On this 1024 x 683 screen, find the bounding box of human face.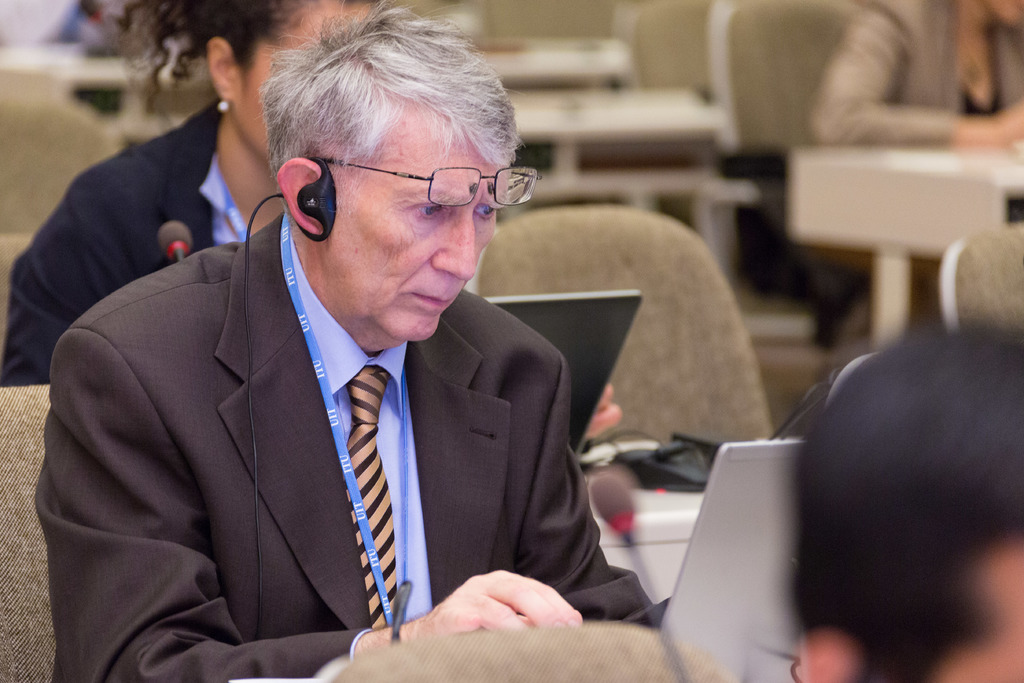
Bounding box: <bbox>260, 0, 372, 151</bbox>.
